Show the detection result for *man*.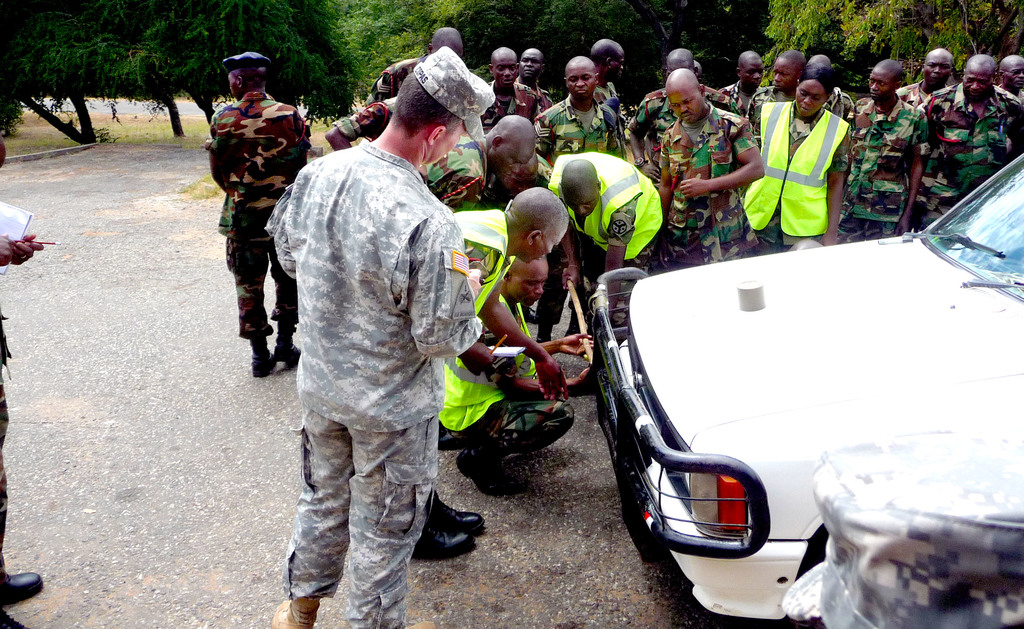
[210, 49, 311, 379].
